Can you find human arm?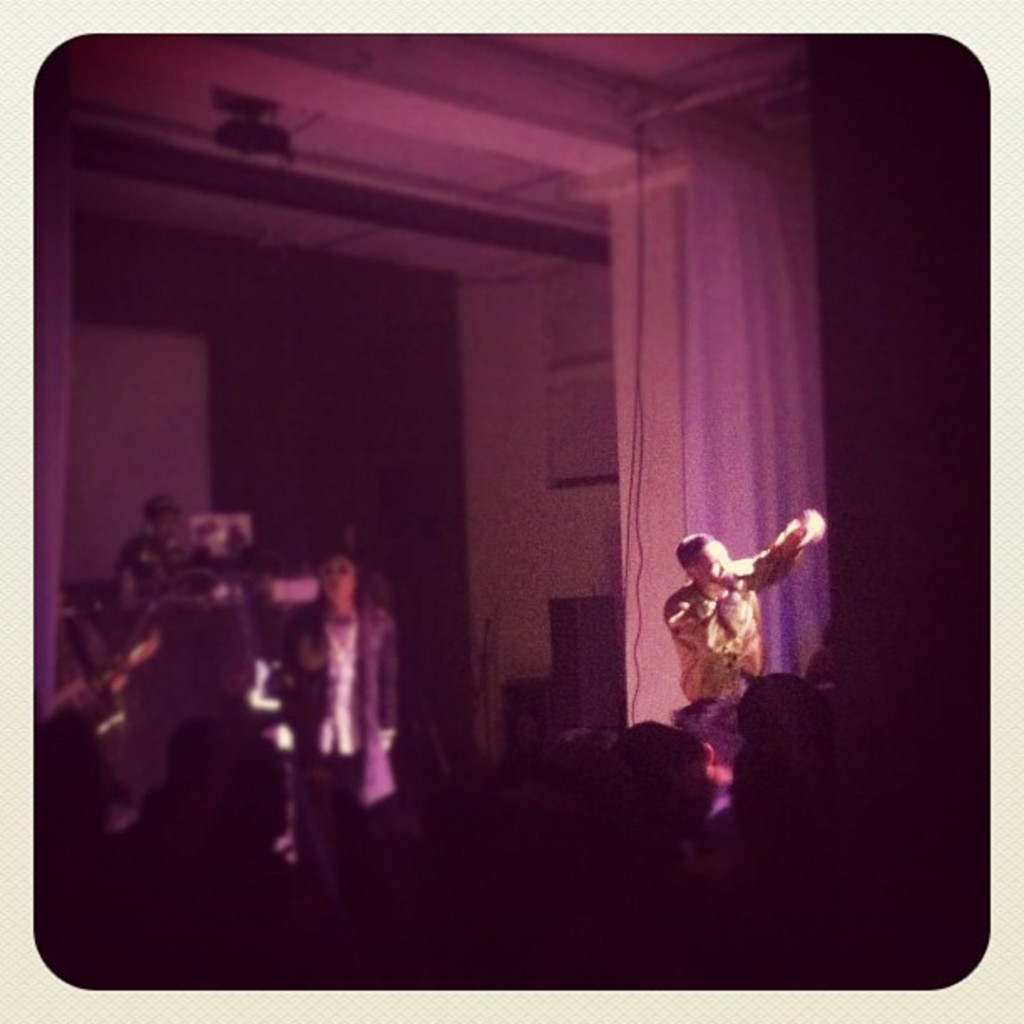
Yes, bounding box: crop(286, 599, 311, 684).
